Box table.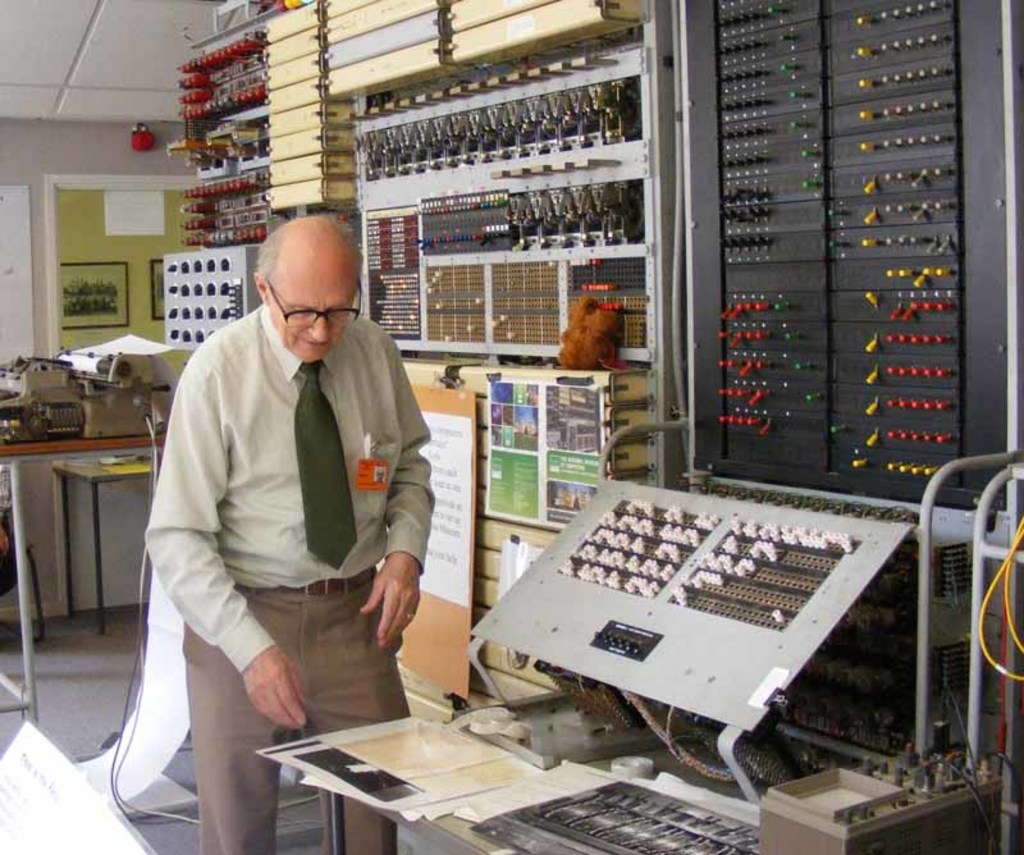
(x1=0, y1=430, x2=164, y2=731).
